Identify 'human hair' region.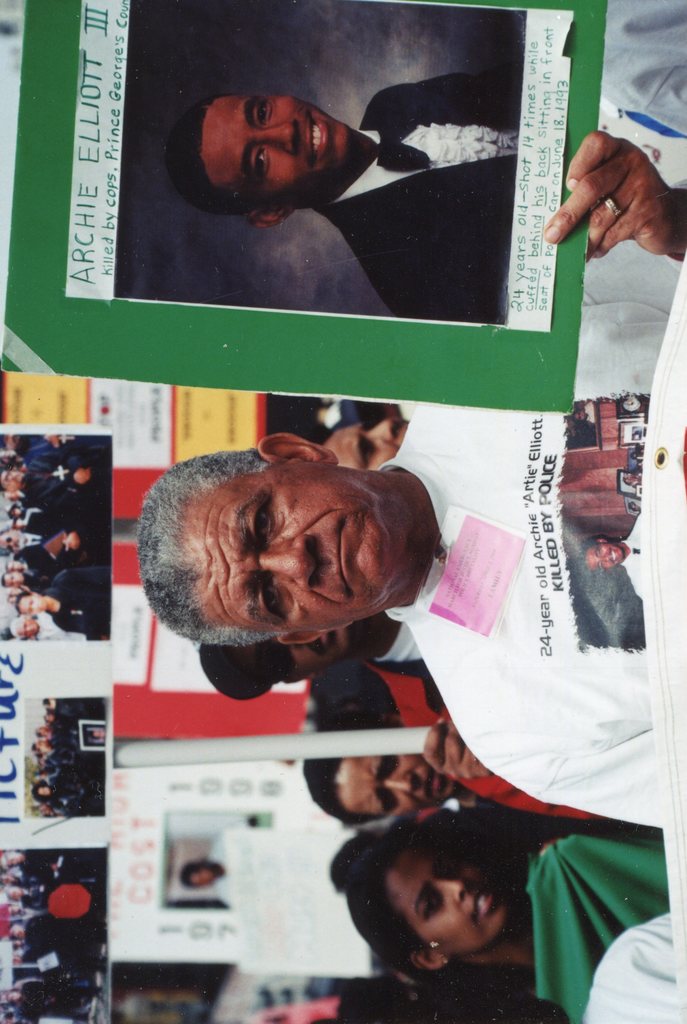
Region: locate(298, 756, 393, 830).
